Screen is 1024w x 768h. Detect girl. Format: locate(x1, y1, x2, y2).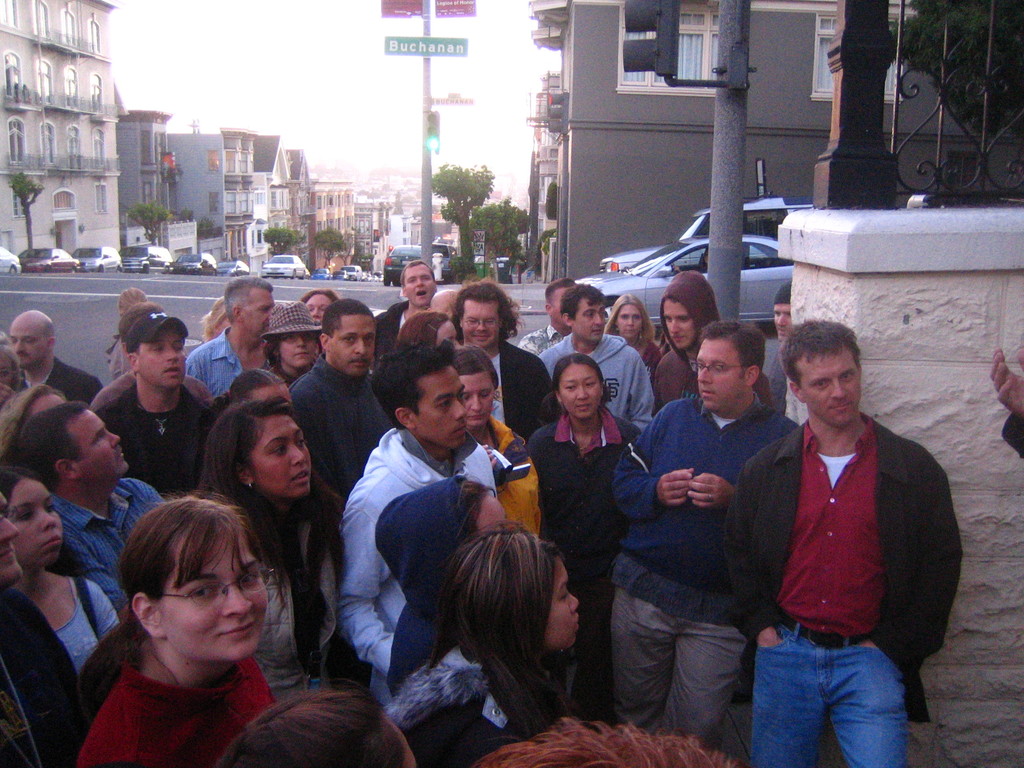
locate(0, 465, 122, 678).
